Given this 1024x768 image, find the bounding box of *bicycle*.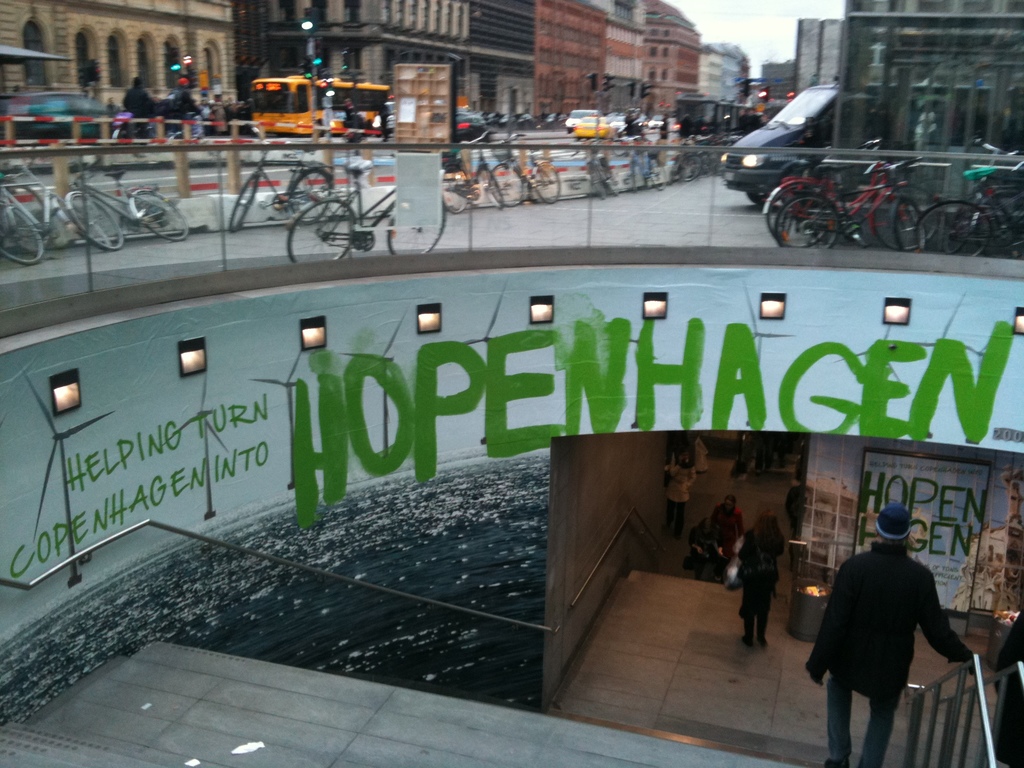
{"x1": 283, "y1": 151, "x2": 449, "y2": 265}.
